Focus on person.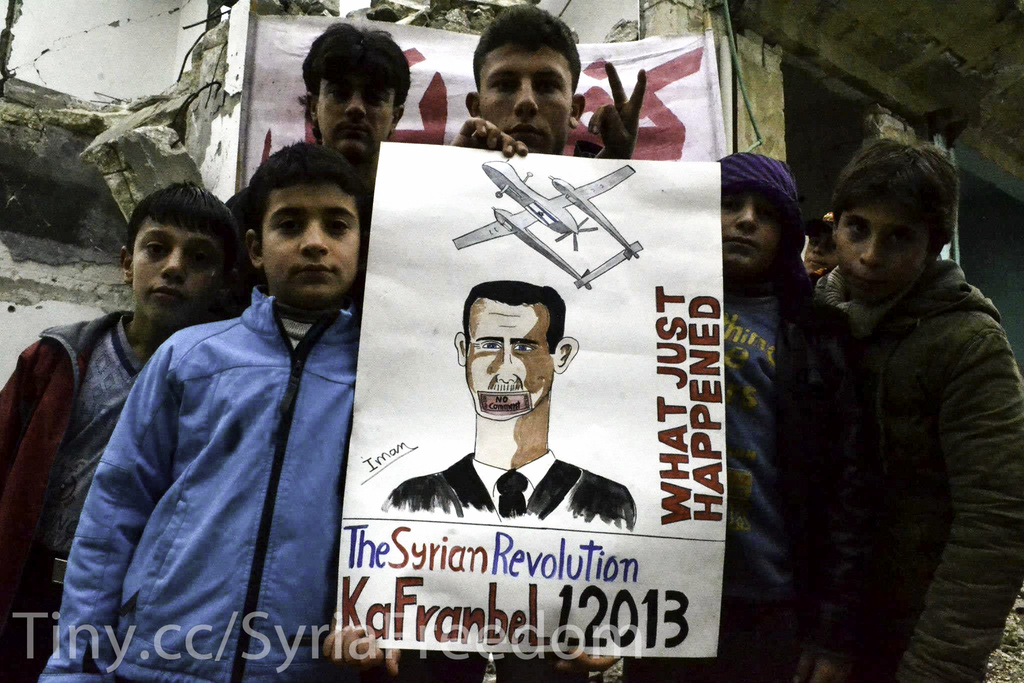
Focused at [x1=0, y1=181, x2=243, y2=682].
